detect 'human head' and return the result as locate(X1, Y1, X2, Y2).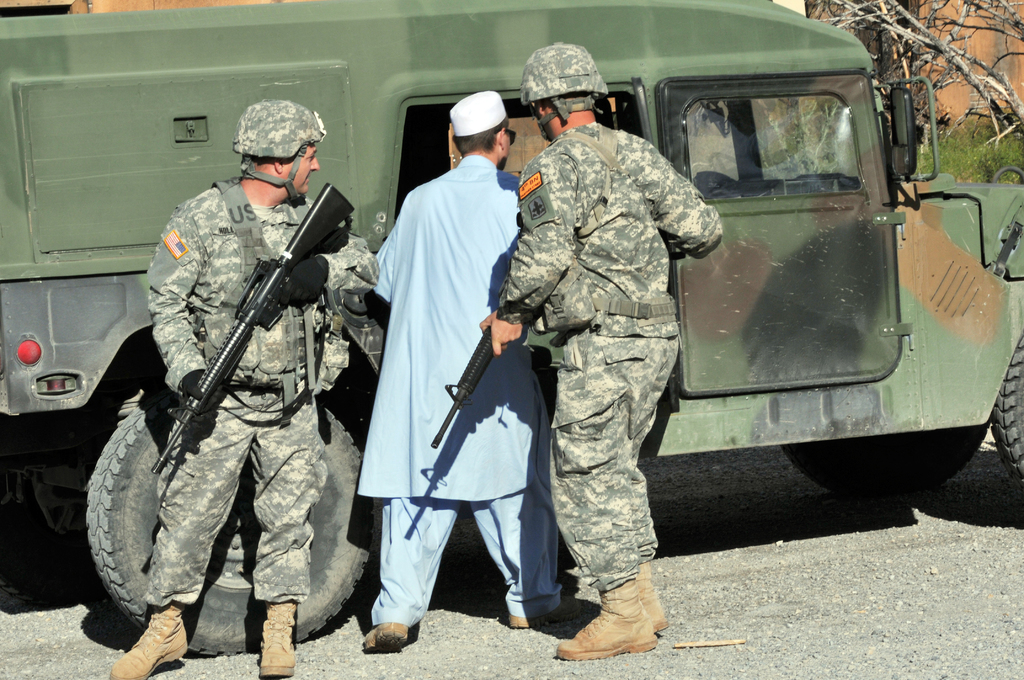
locate(447, 89, 519, 172).
